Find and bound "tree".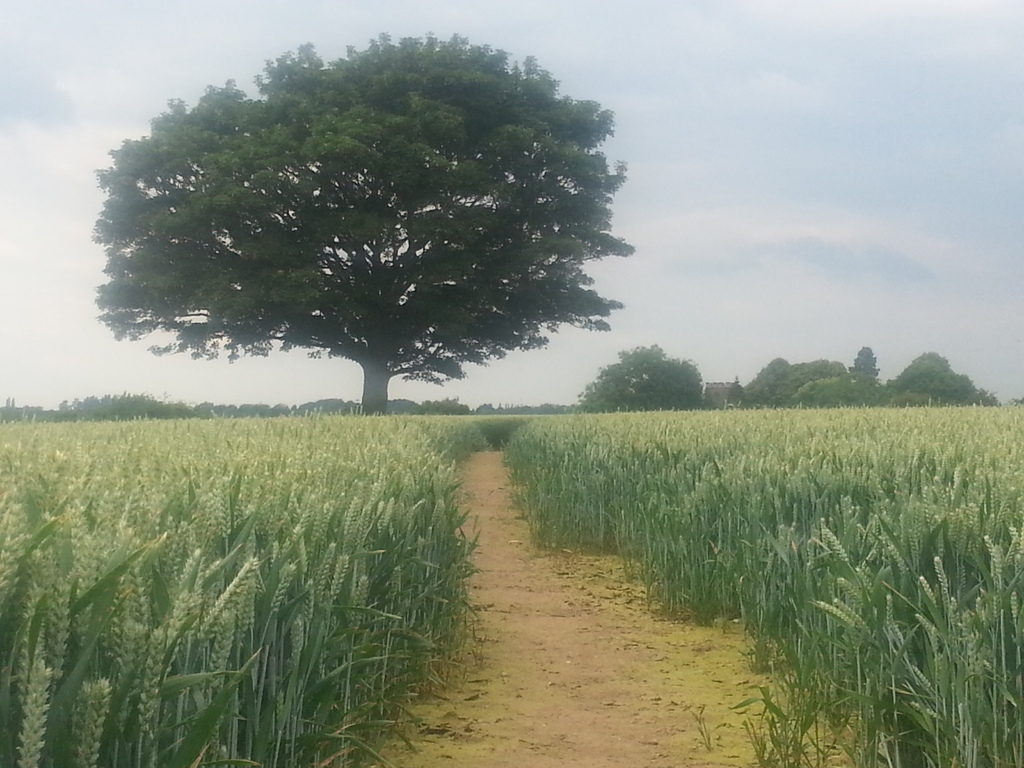
Bound: pyautogui.locateOnScreen(847, 341, 882, 388).
